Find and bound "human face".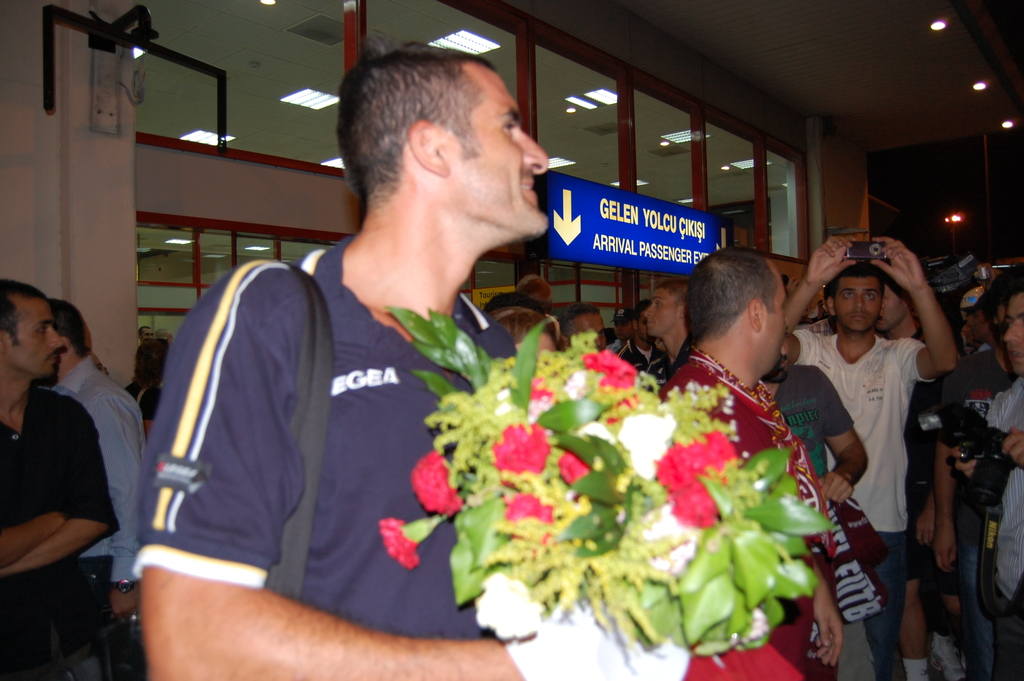
Bound: region(460, 62, 554, 231).
